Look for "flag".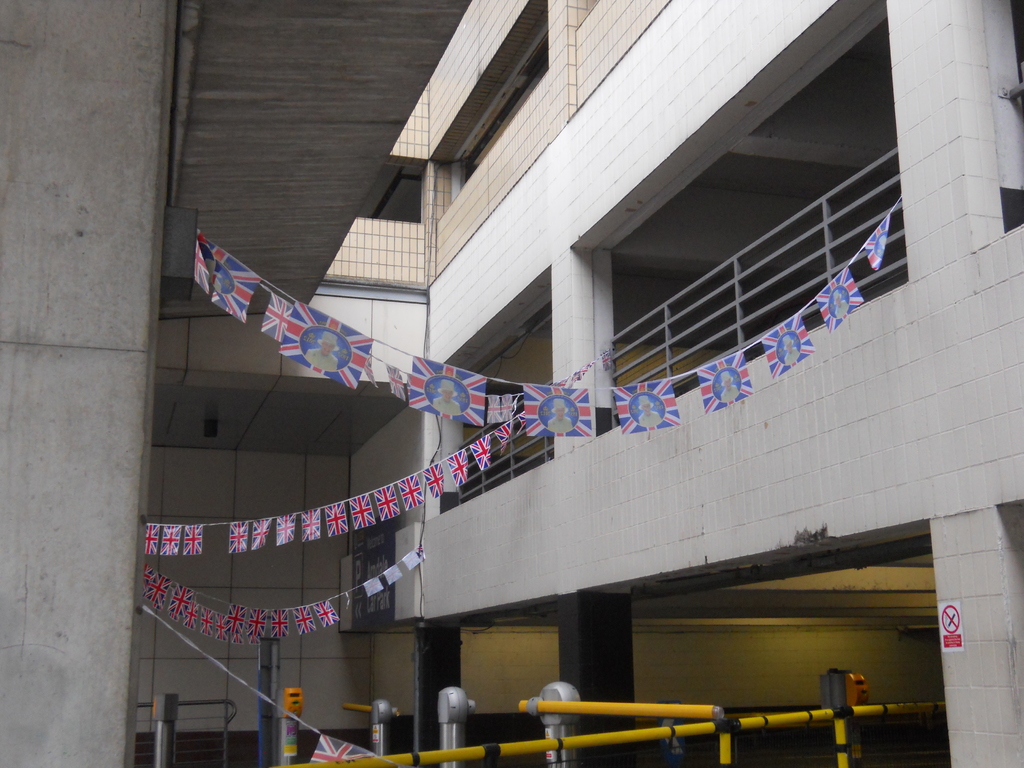
Found: [left=371, top=484, right=396, bottom=521].
